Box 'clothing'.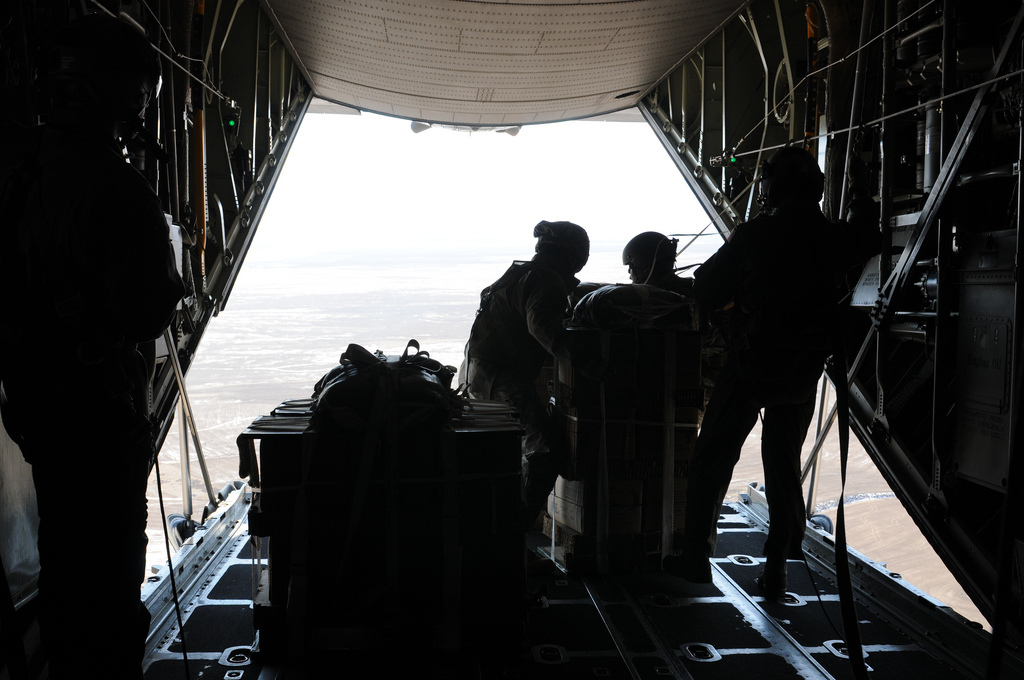
x1=653, y1=268, x2=719, y2=506.
